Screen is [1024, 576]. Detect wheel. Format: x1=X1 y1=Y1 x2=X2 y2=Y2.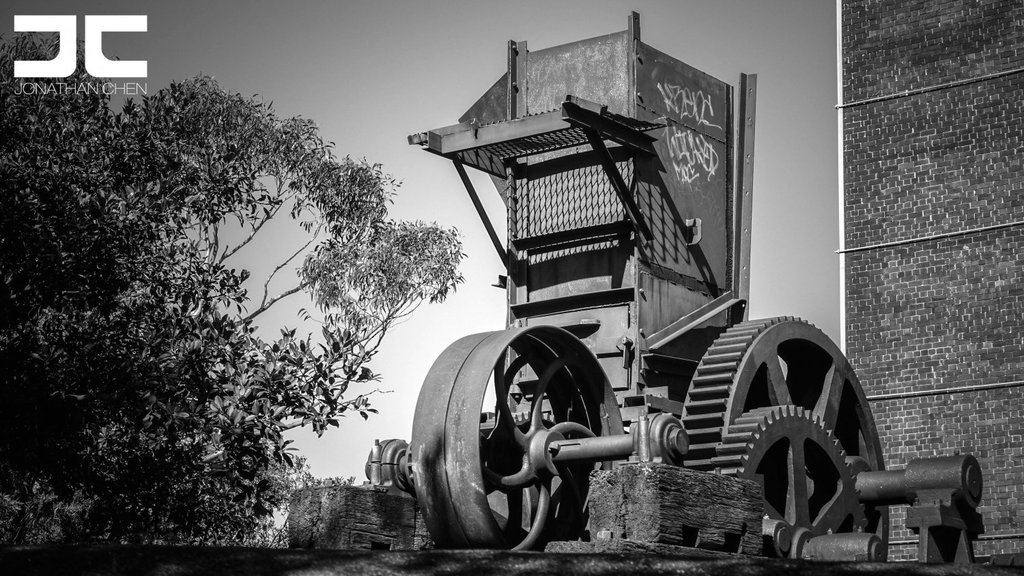
x1=672 y1=315 x2=889 y2=575.
